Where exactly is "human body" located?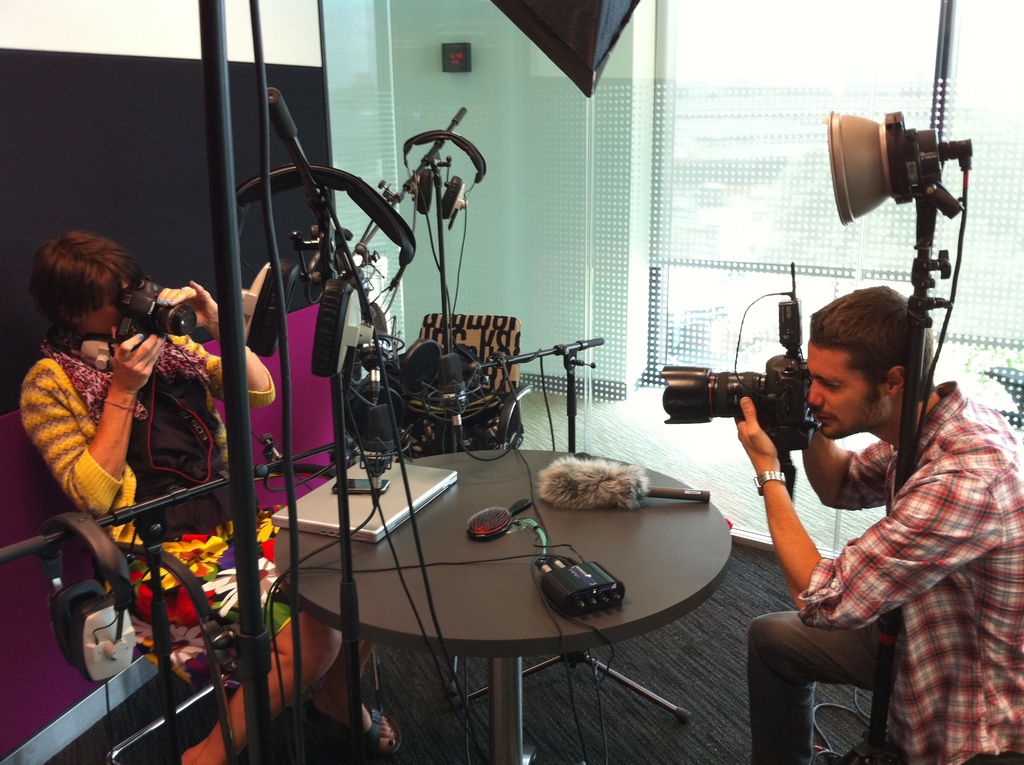
Its bounding box is x1=21, y1=207, x2=238, y2=720.
